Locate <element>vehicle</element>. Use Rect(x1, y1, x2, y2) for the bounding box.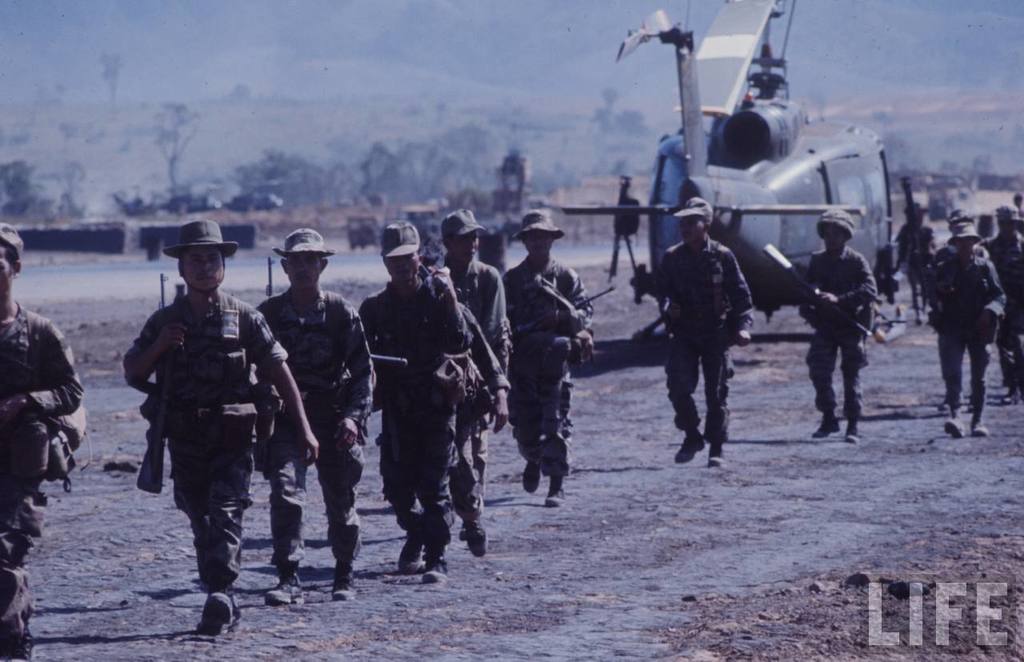
Rect(558, 0, 914, 342).
